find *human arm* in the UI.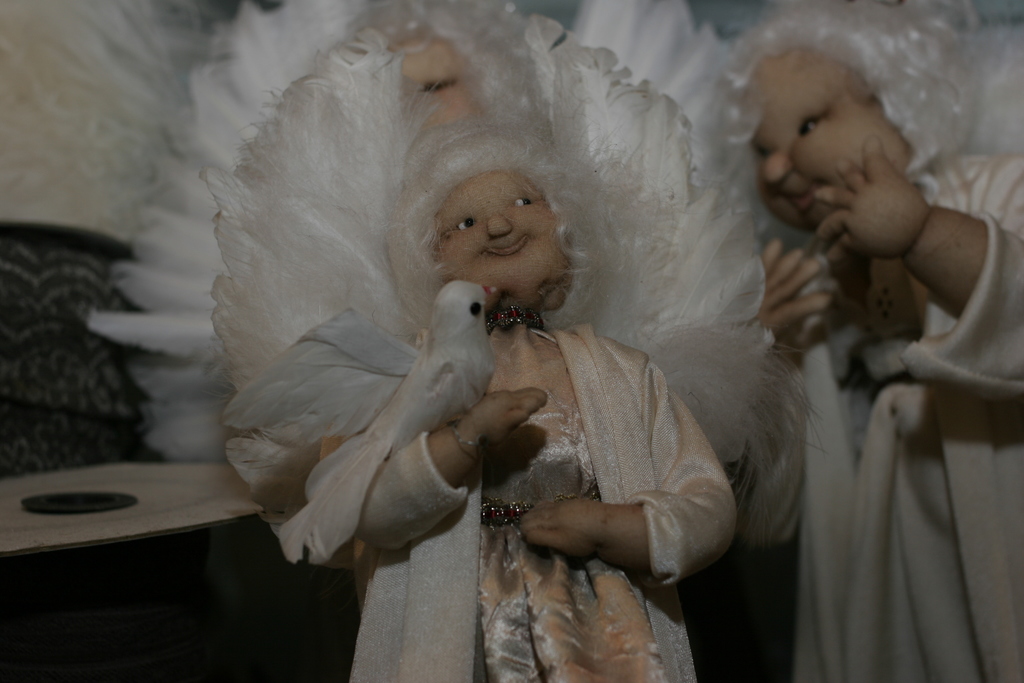
UI element at (314,395,548,554).
